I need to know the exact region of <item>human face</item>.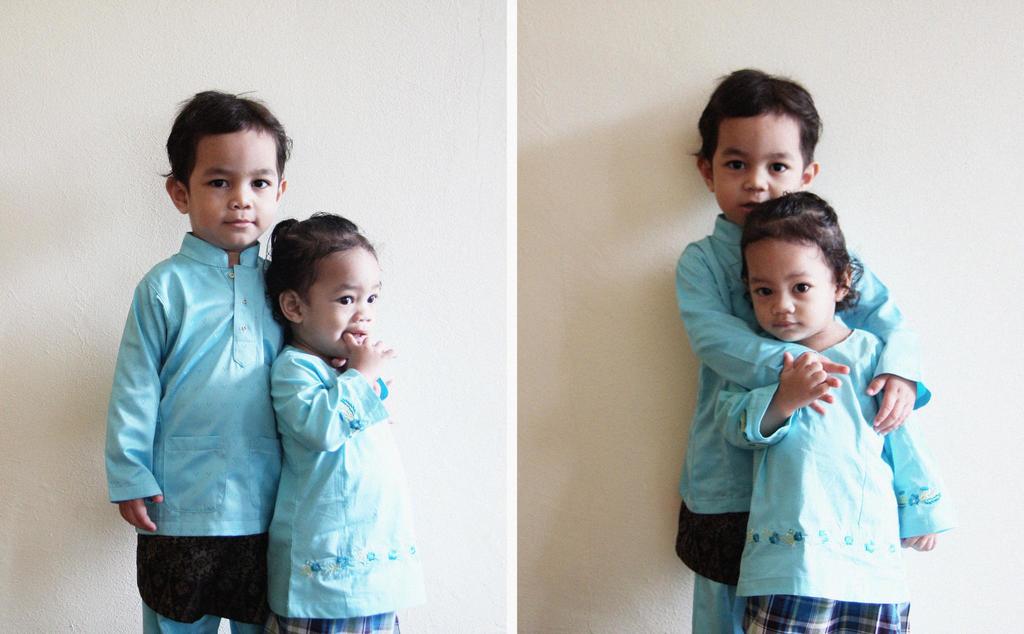
Region: x1=189, y1=129, x2=276, y2=247.
